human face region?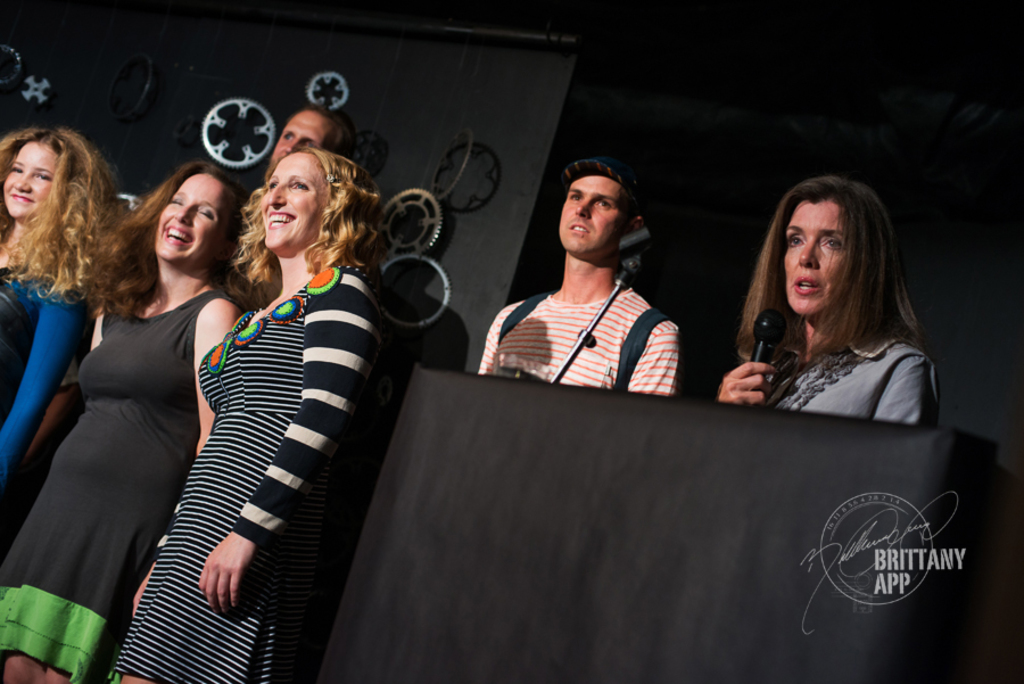
l=778, t=201, r=845, b=323
